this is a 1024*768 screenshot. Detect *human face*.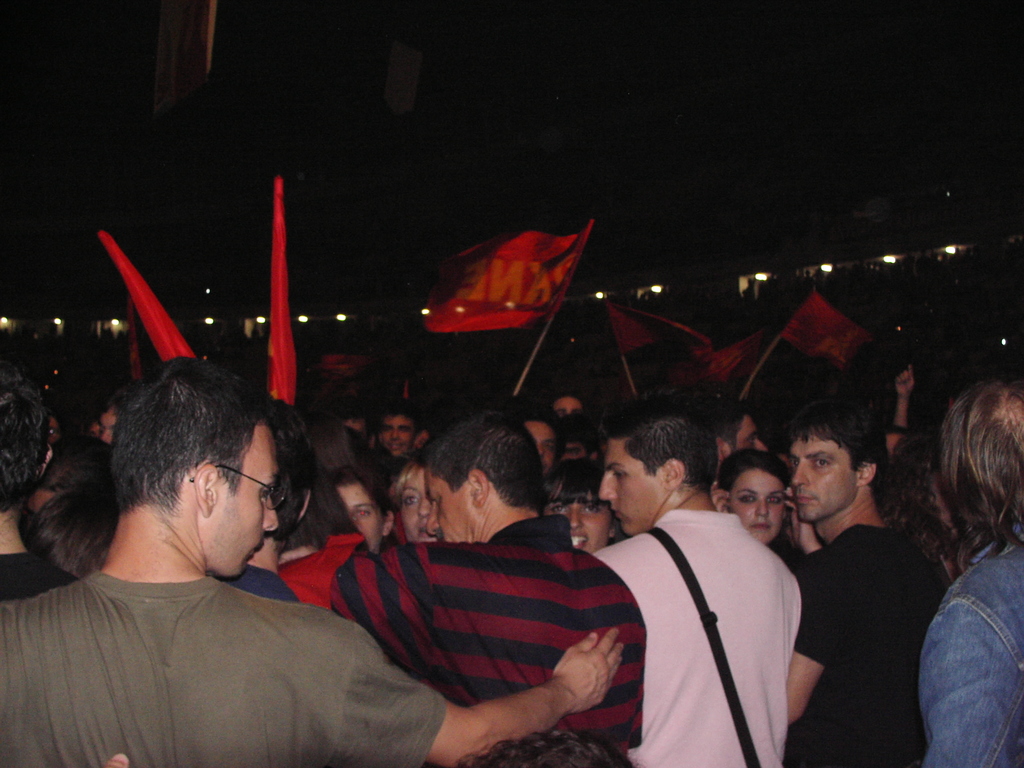
l=728, t=415, r=771, b=456.
